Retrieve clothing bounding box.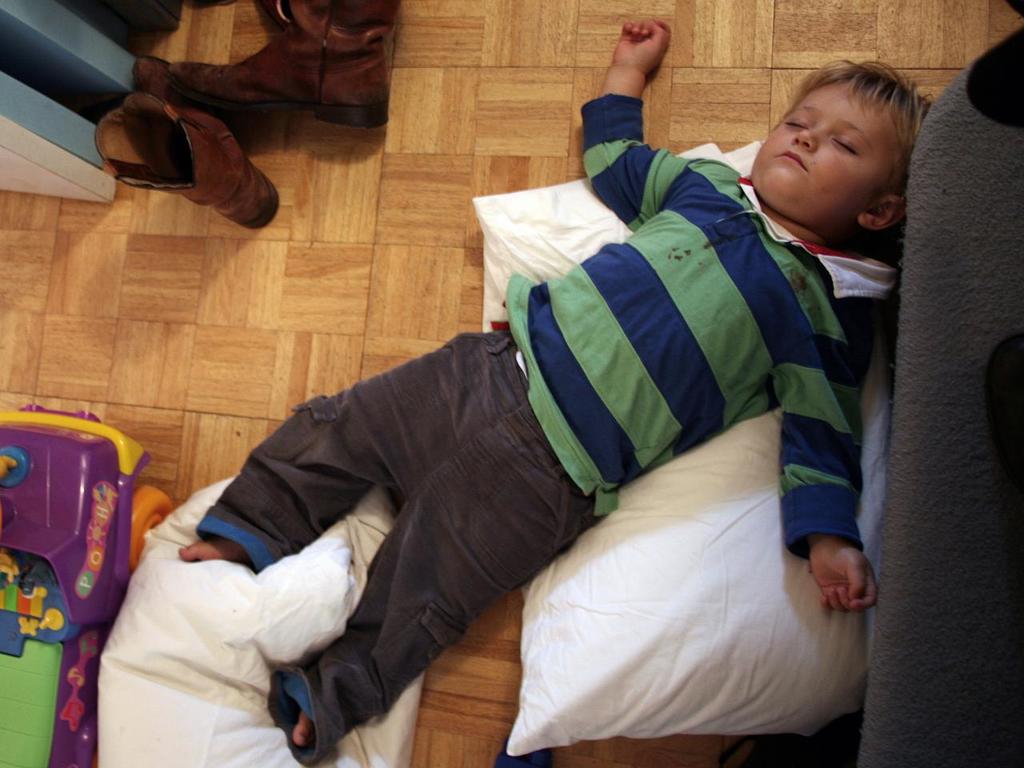
Bounding box: bbox=[162, 86, 892, 757].
